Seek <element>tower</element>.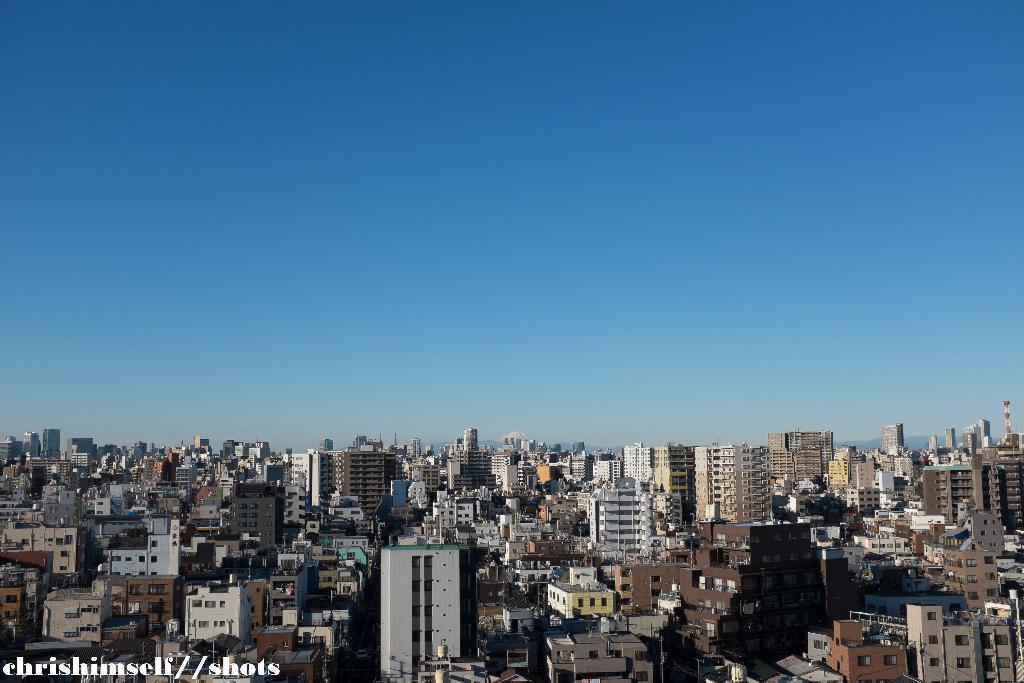
(655,440,697,504).
